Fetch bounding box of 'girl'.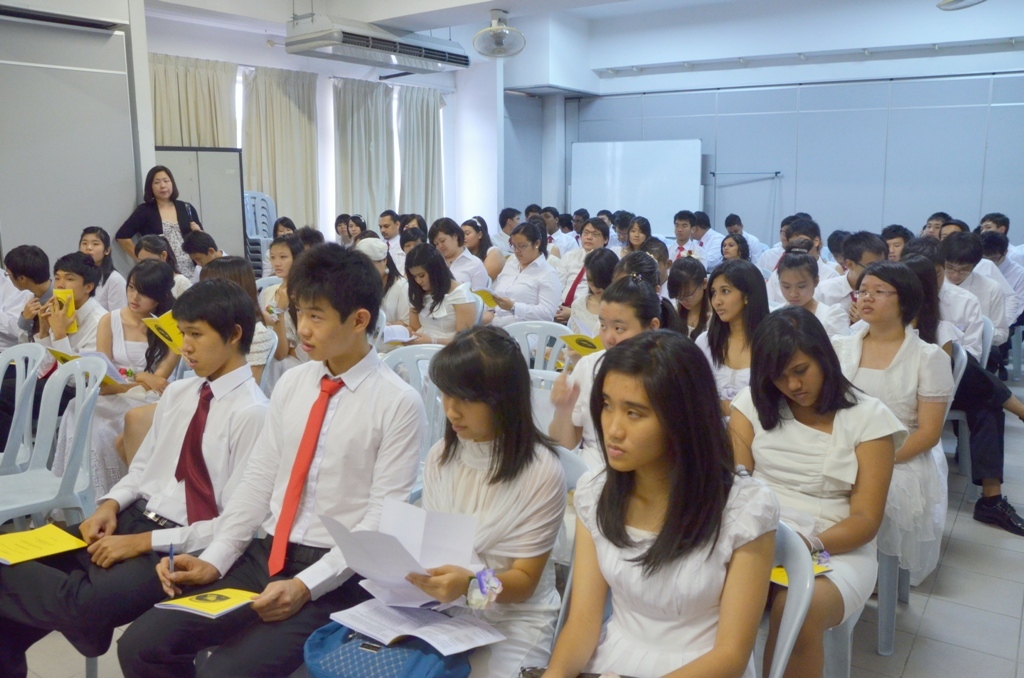
Bbox: box=[769, 236, 847, 336].
